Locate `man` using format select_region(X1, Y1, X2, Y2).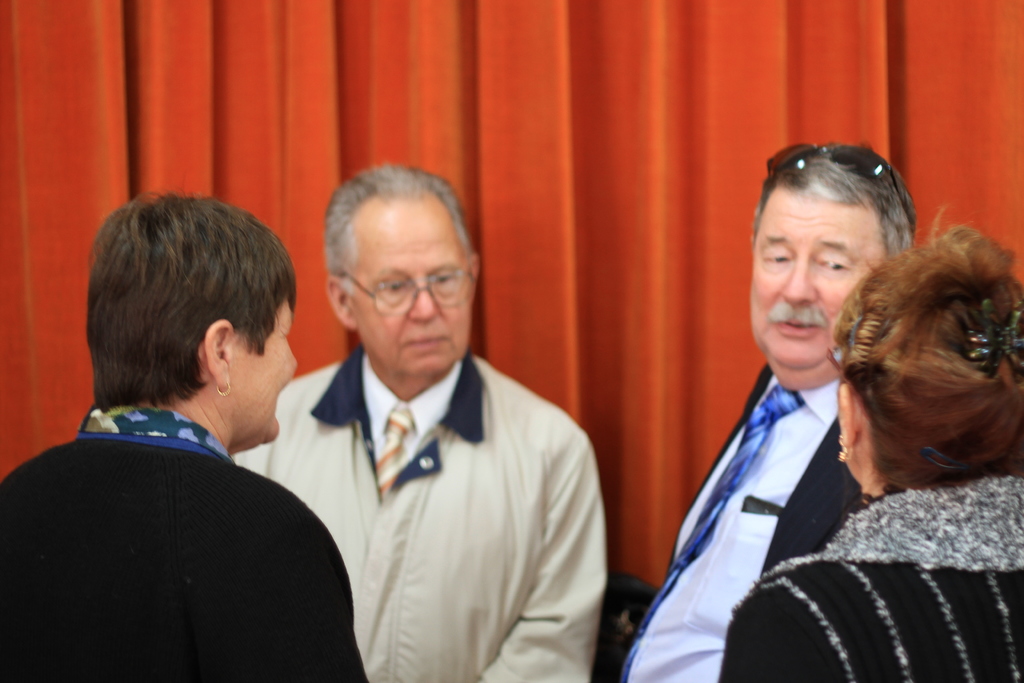
select_region(256, 185, 607, 682).
